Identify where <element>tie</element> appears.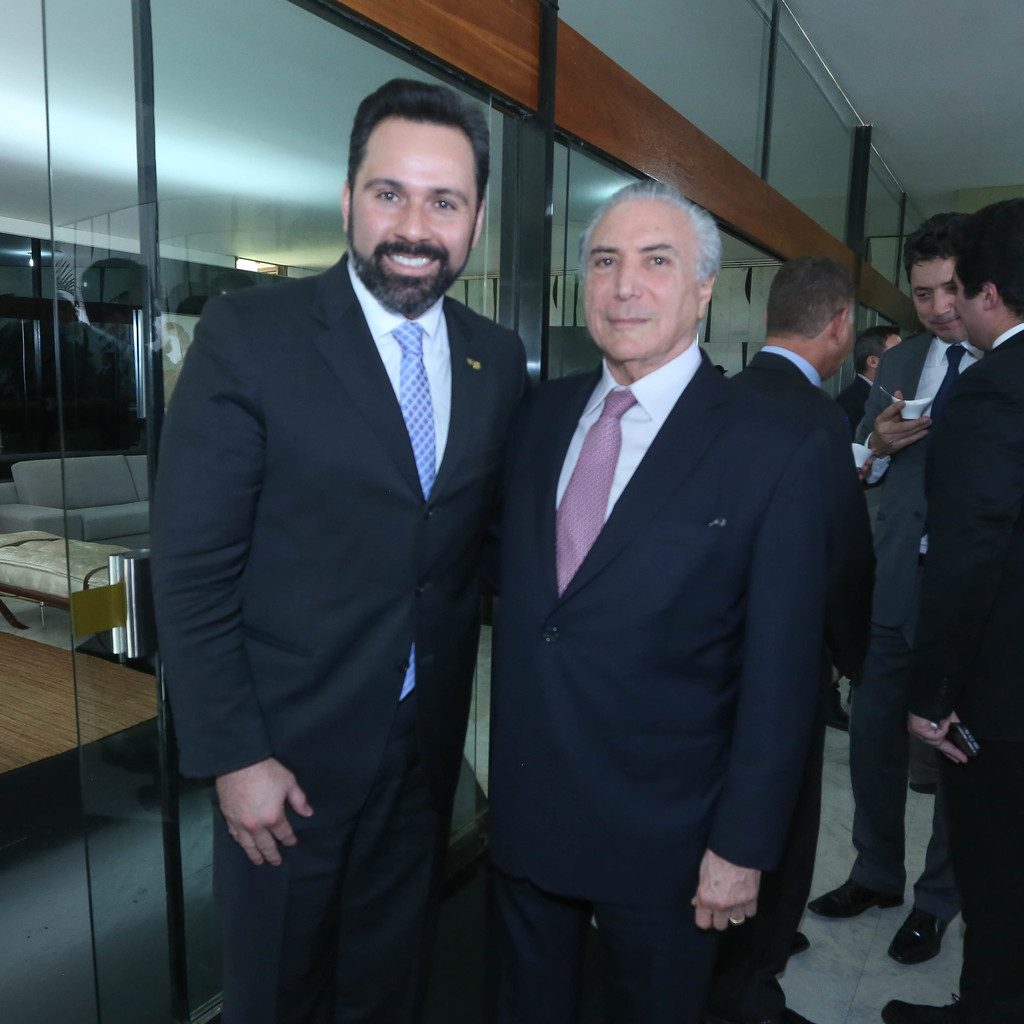
Appears at {"x1": 939, "y1": 346, "x2": 968, "y2": 375}.
